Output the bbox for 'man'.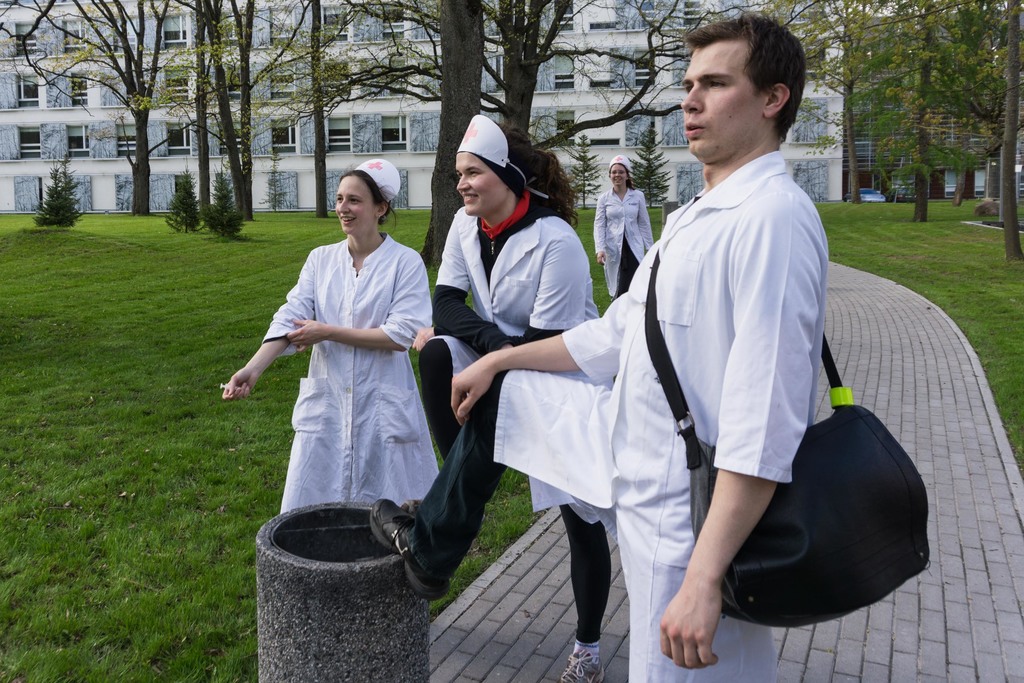
detection(364, 9, 831, 682).
